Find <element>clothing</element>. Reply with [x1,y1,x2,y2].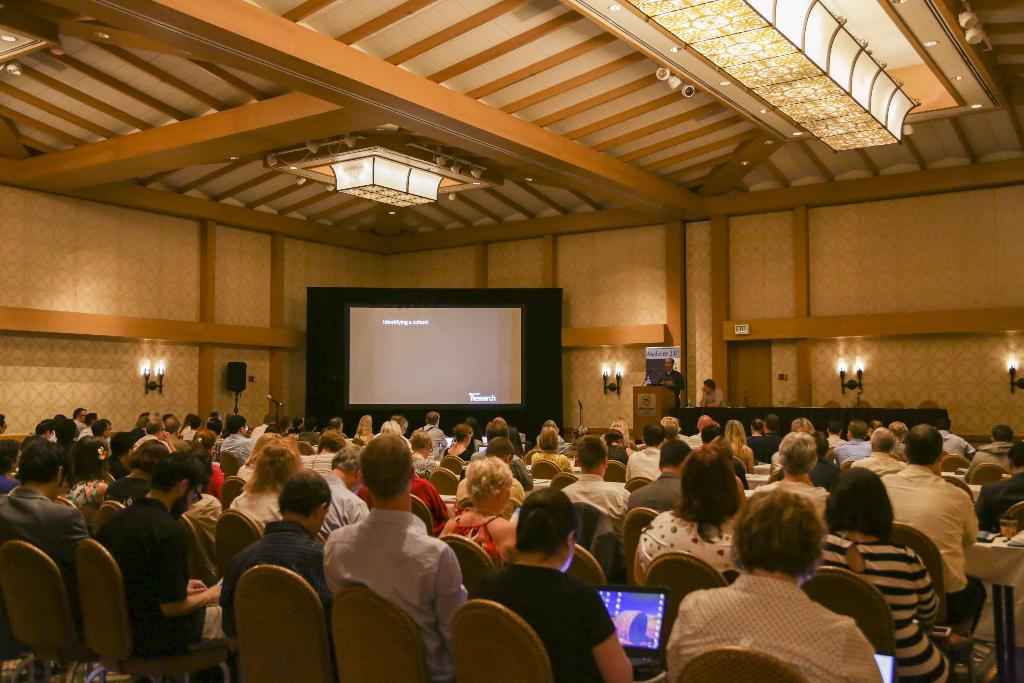
[556,475,637,524].
